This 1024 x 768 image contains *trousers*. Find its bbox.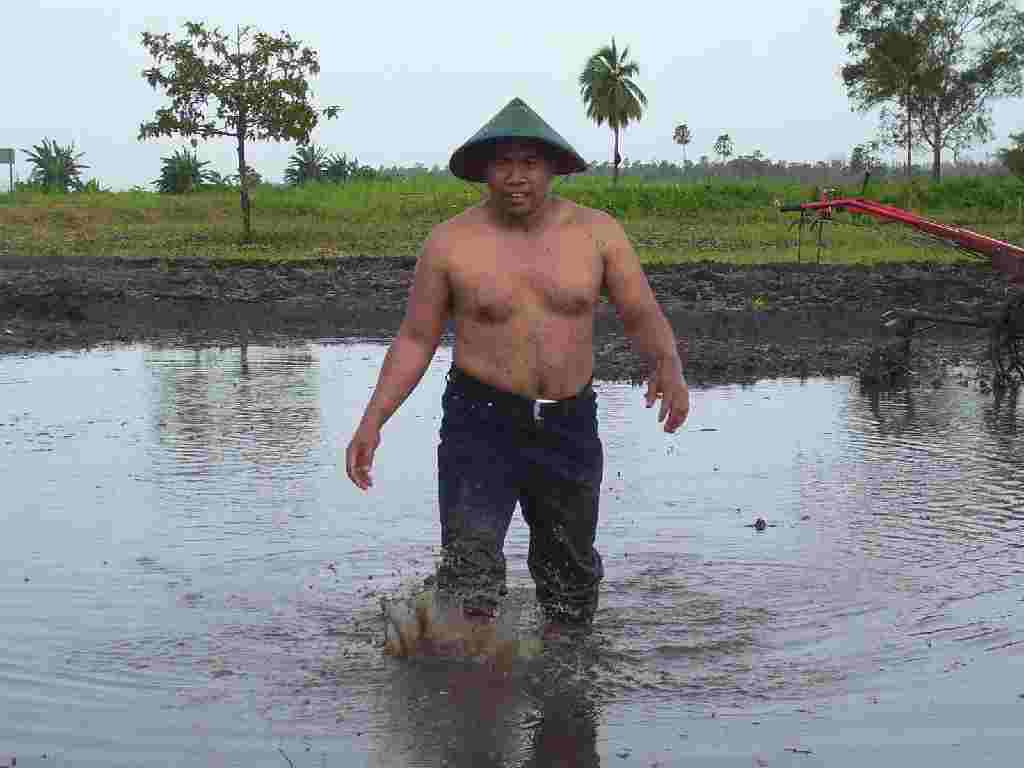
[410, 389, 618, 605].
